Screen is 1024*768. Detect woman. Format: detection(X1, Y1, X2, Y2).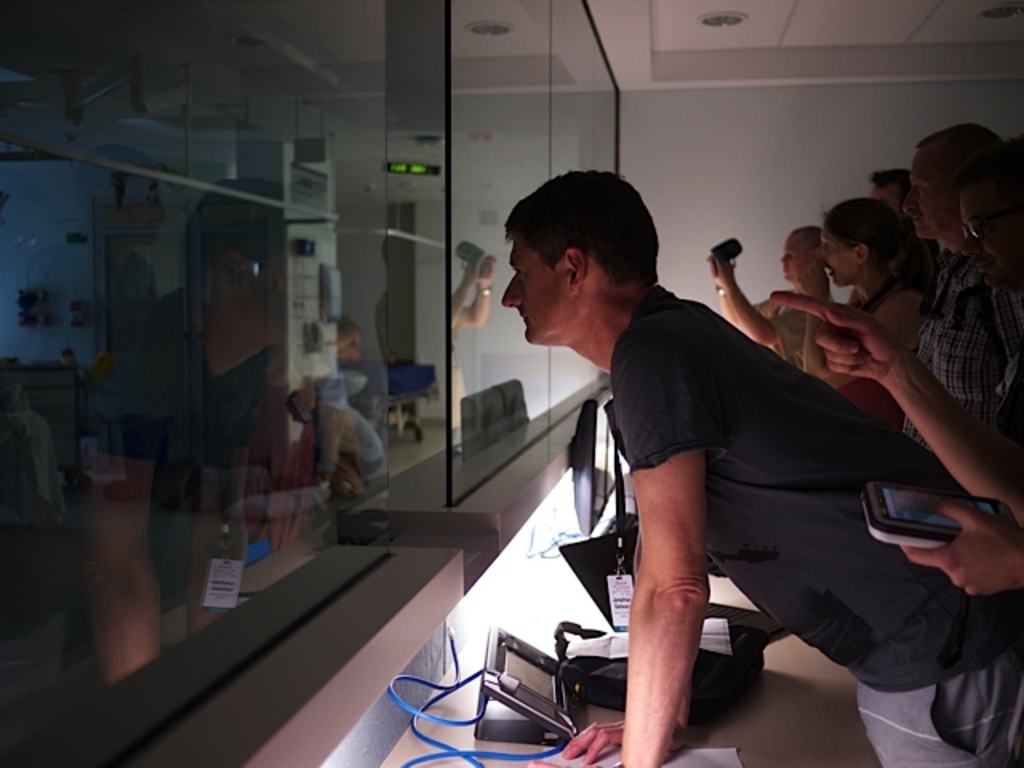
detection(798, 197, 930, 432).
